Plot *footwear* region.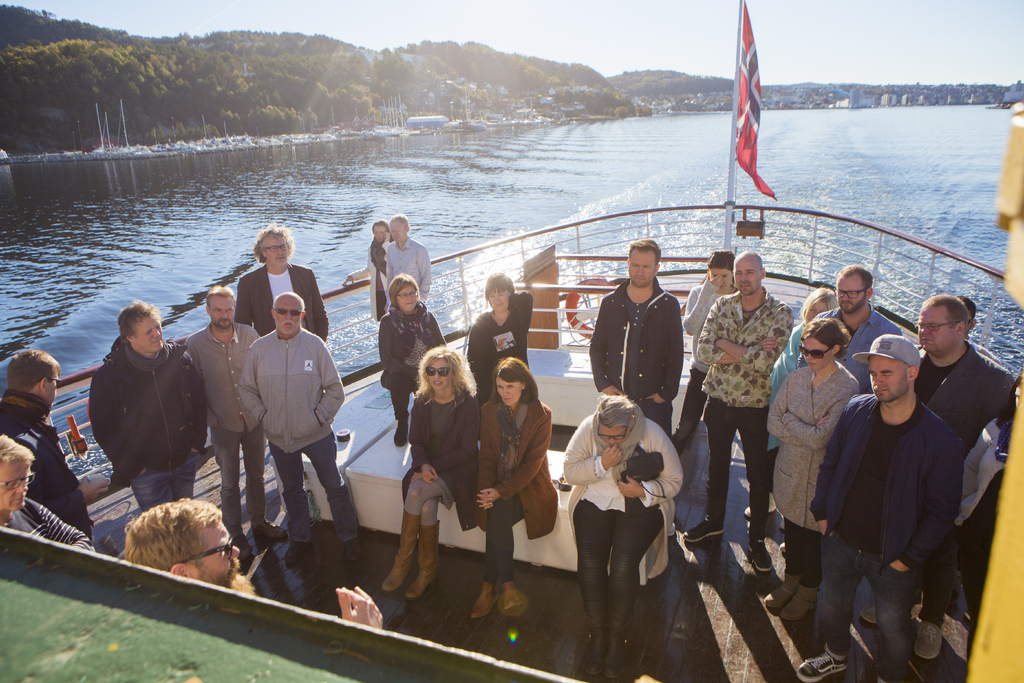
Plotted at box=[794, 638, 843, 682].
